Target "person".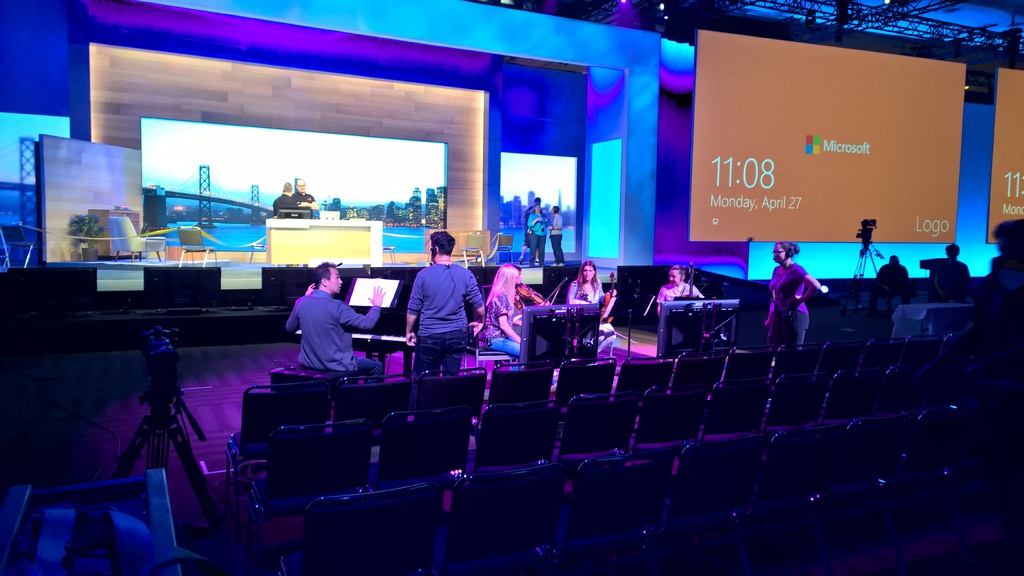
Target region: 294/177/317/214.
